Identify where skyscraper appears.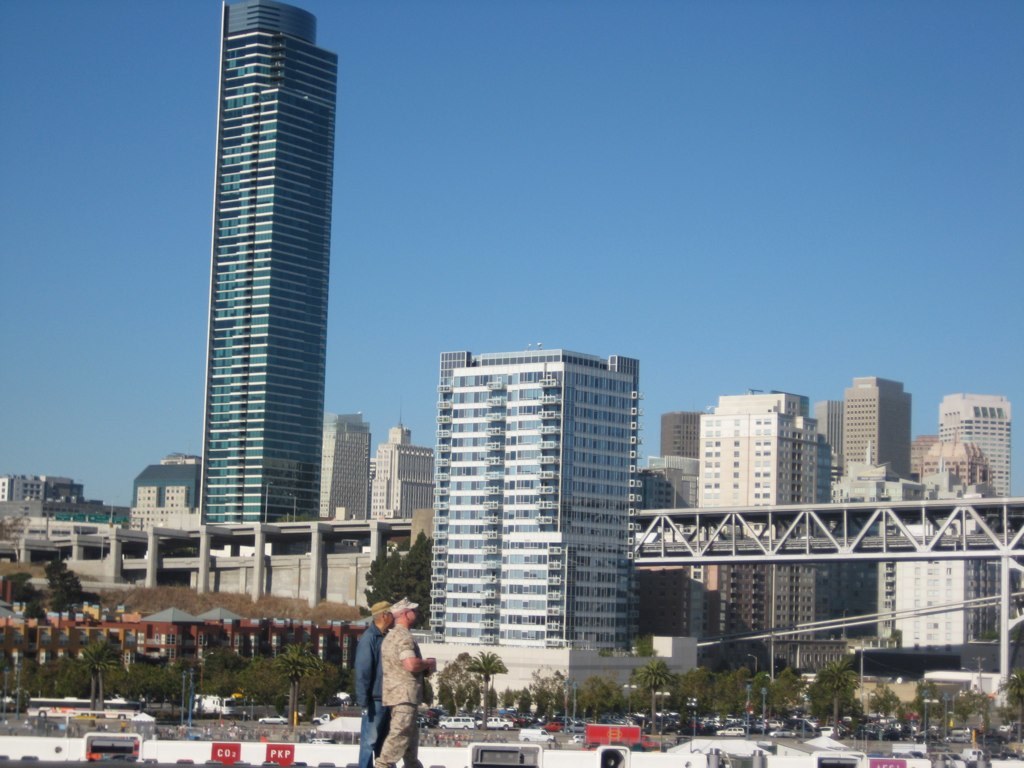
Appears at box(349, 422, 453, 527).
